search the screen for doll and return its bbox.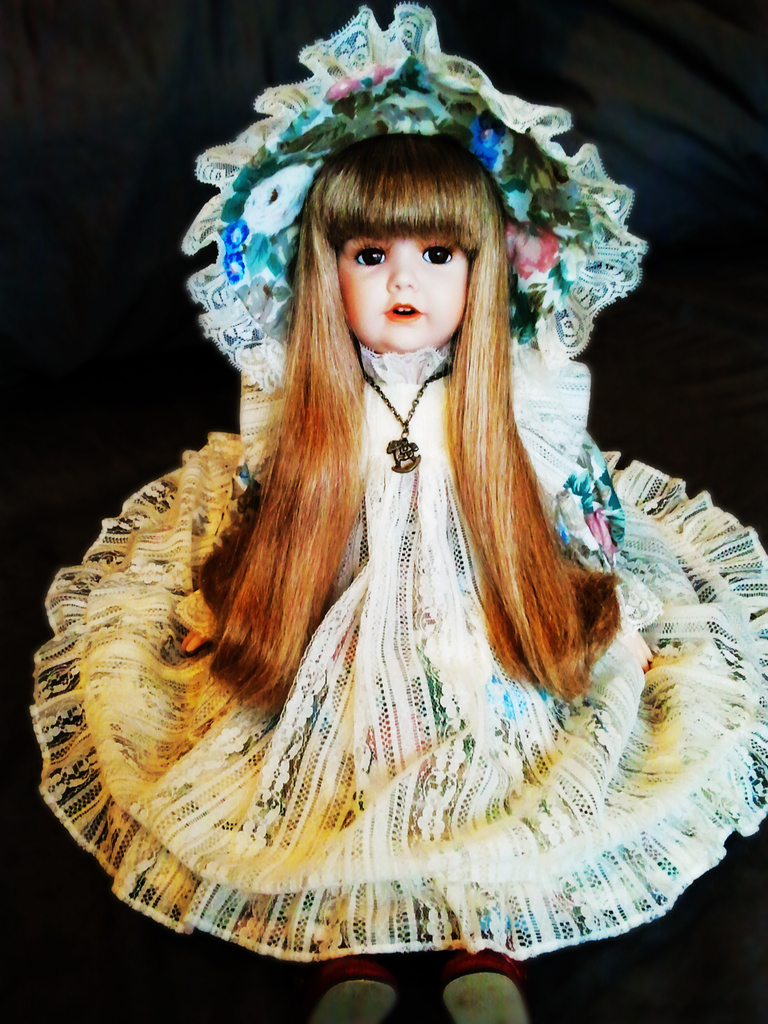
Found: box=[56, 51, 684, 966].
